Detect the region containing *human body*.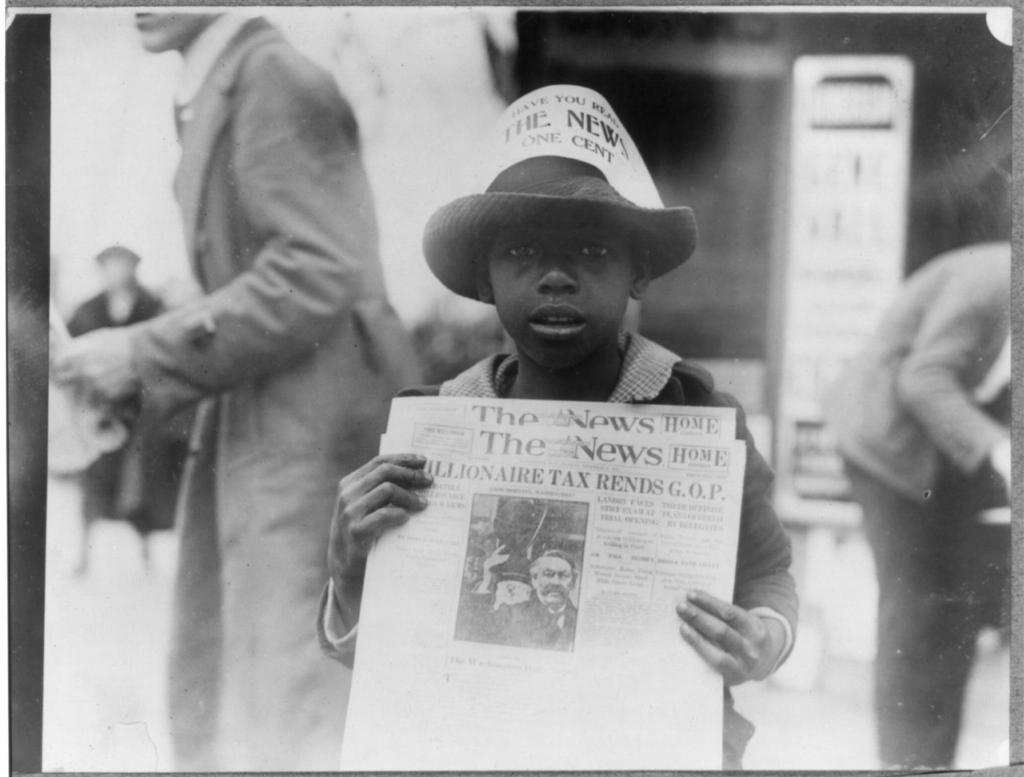
{"x1": 462, "y1": 541, "x2": 578, "y2": 652}.
